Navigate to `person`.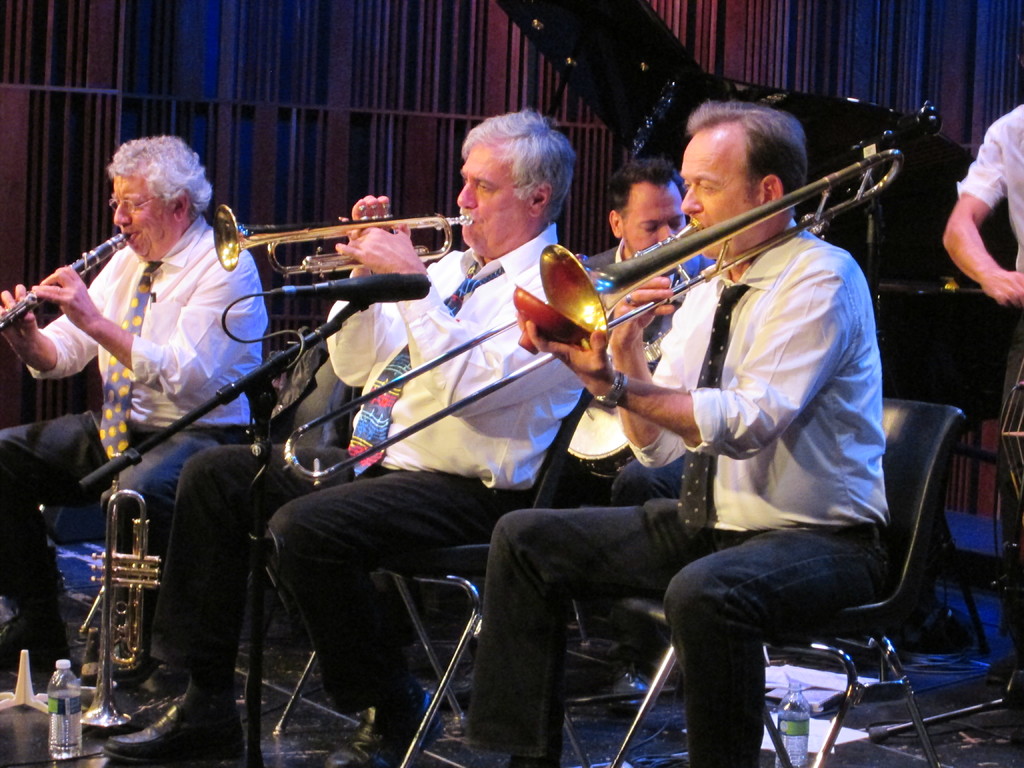
Navigation target: 137:101:611:767.
